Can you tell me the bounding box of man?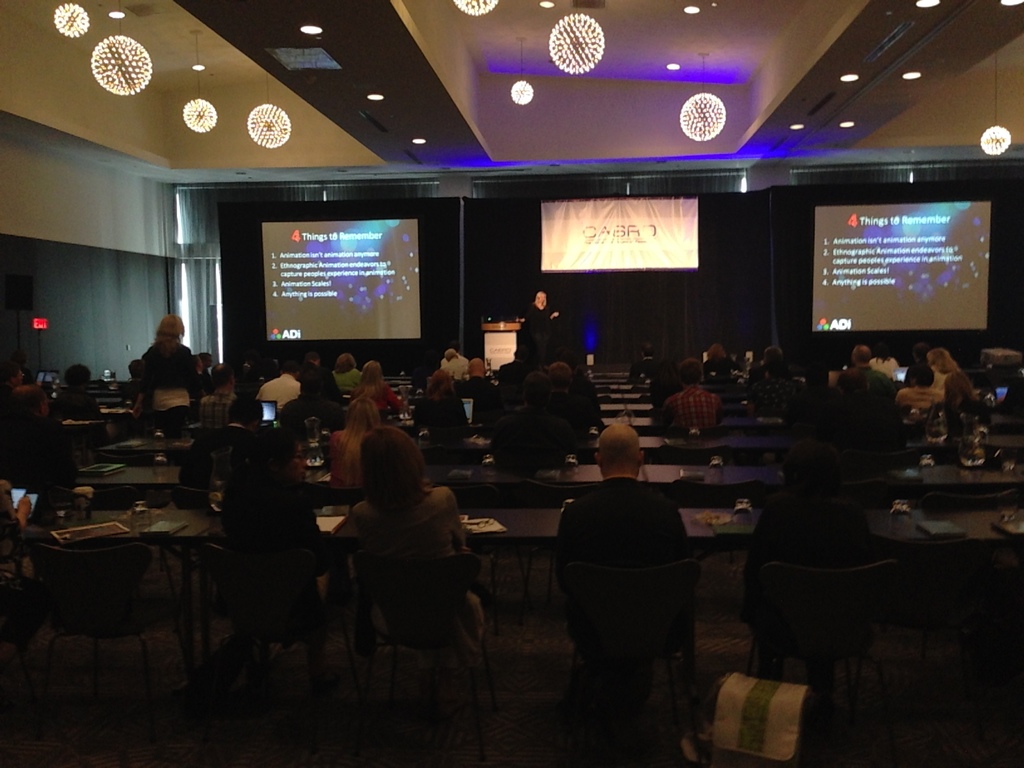
left=492, top=371, right=569, bottom=474.
